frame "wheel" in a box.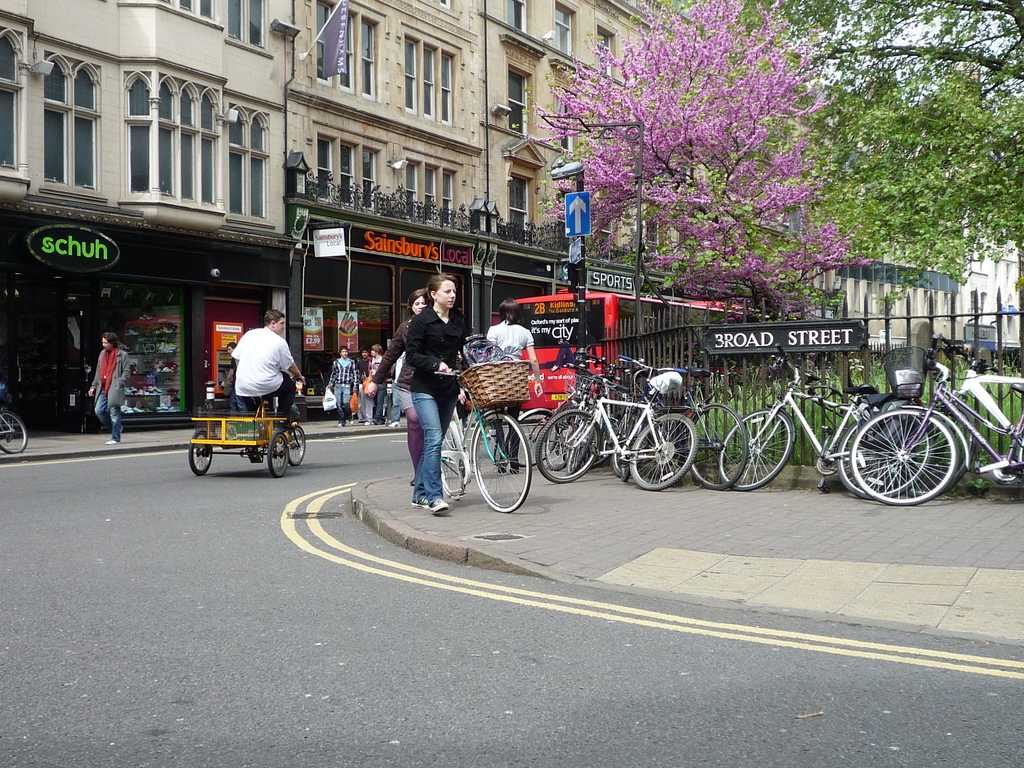
bbox=[614, 415, 642, 475].
